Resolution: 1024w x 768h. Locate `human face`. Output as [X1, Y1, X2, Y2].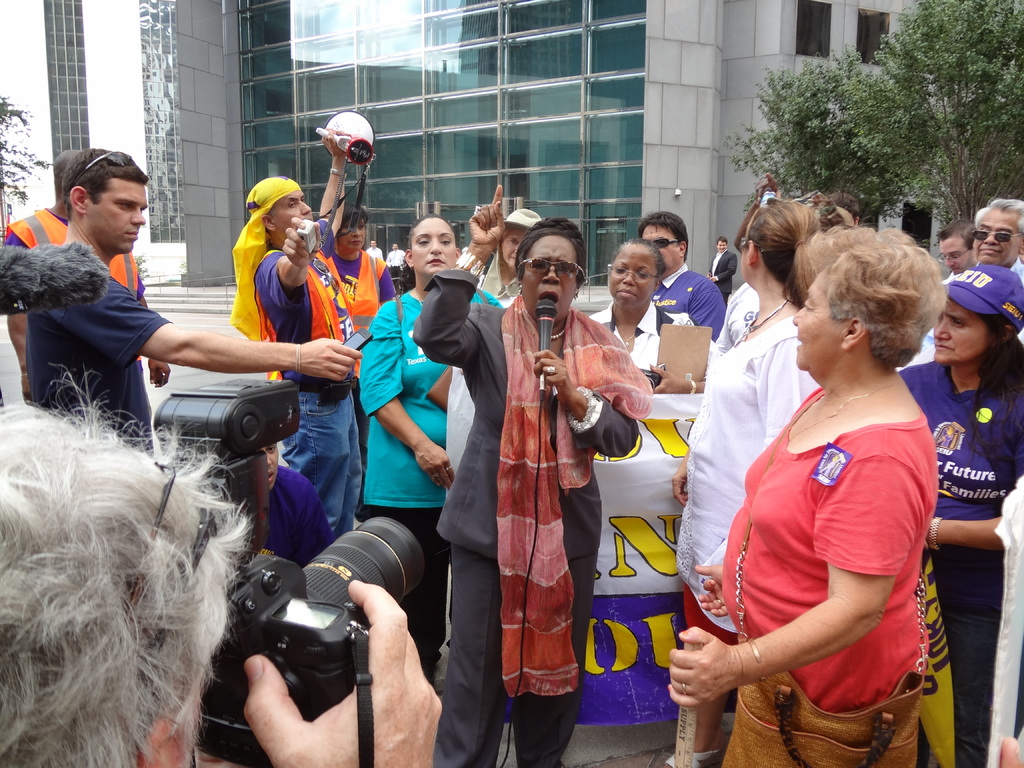
[647, 224, 678, 271].
